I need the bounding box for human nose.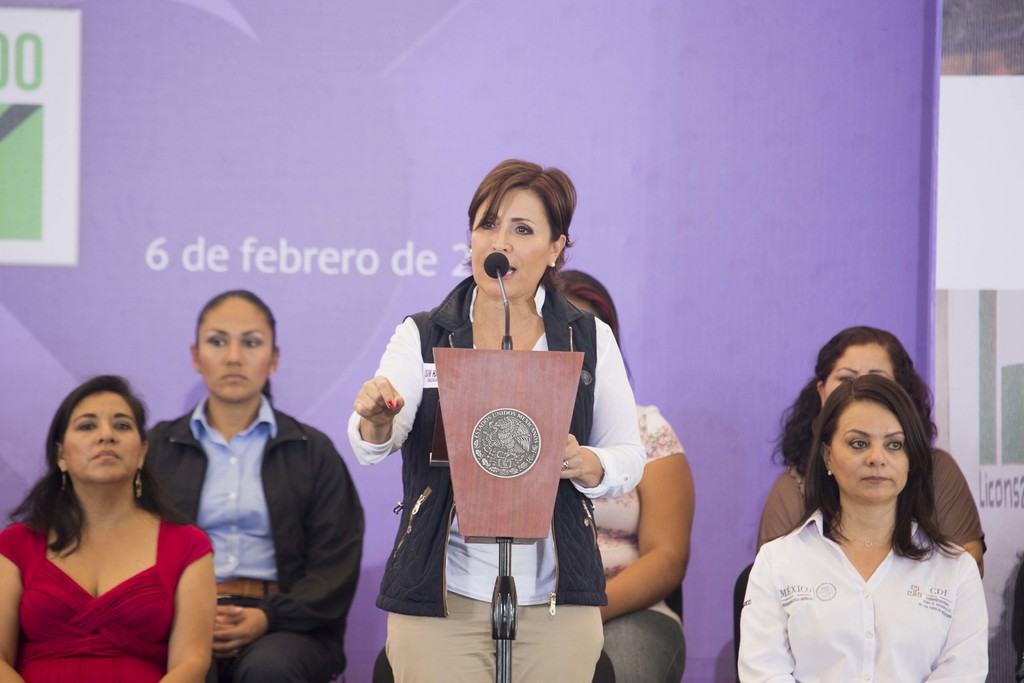
Here it is: Rect(223, 342, 243, 365).
